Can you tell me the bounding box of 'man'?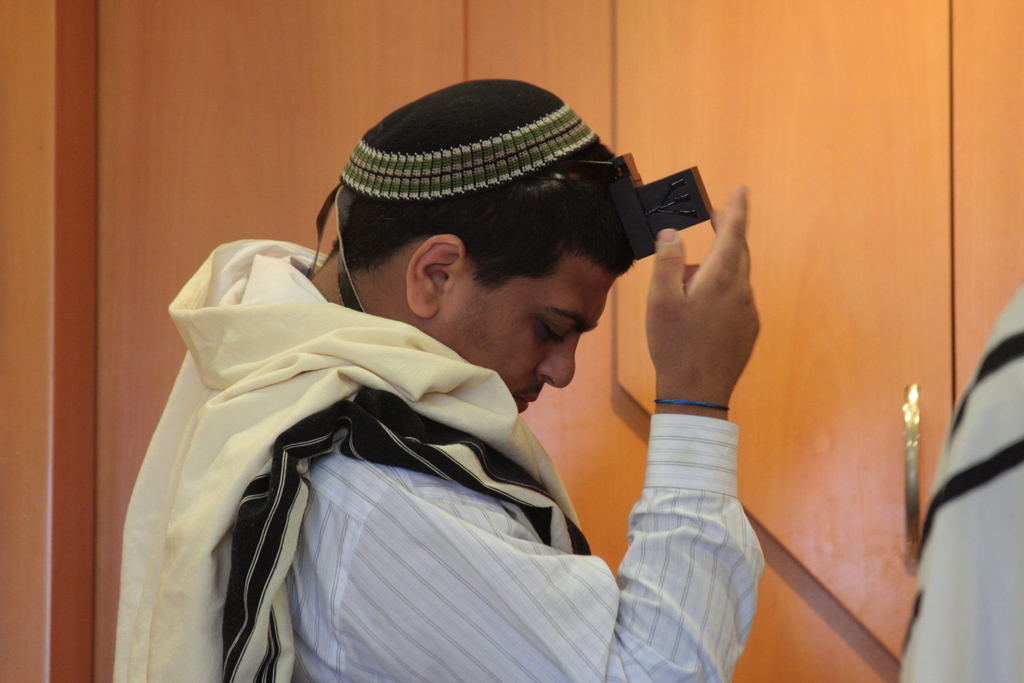
131/85/801/682.
